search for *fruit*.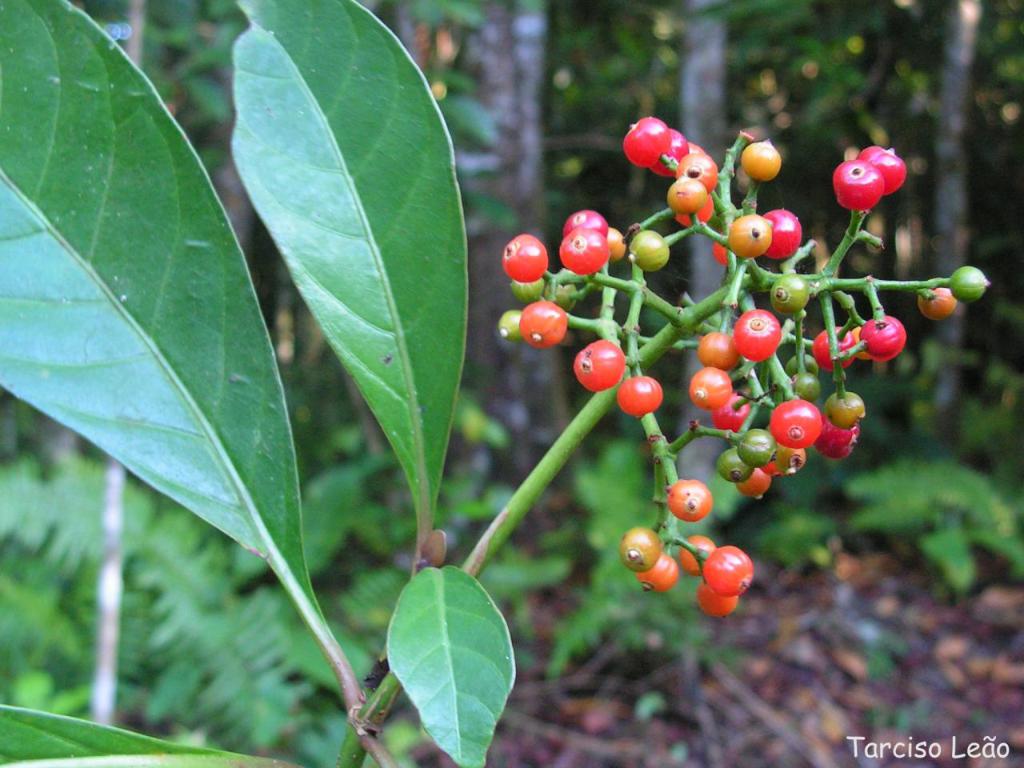
Found at <box>832,158,886,214</box>.
